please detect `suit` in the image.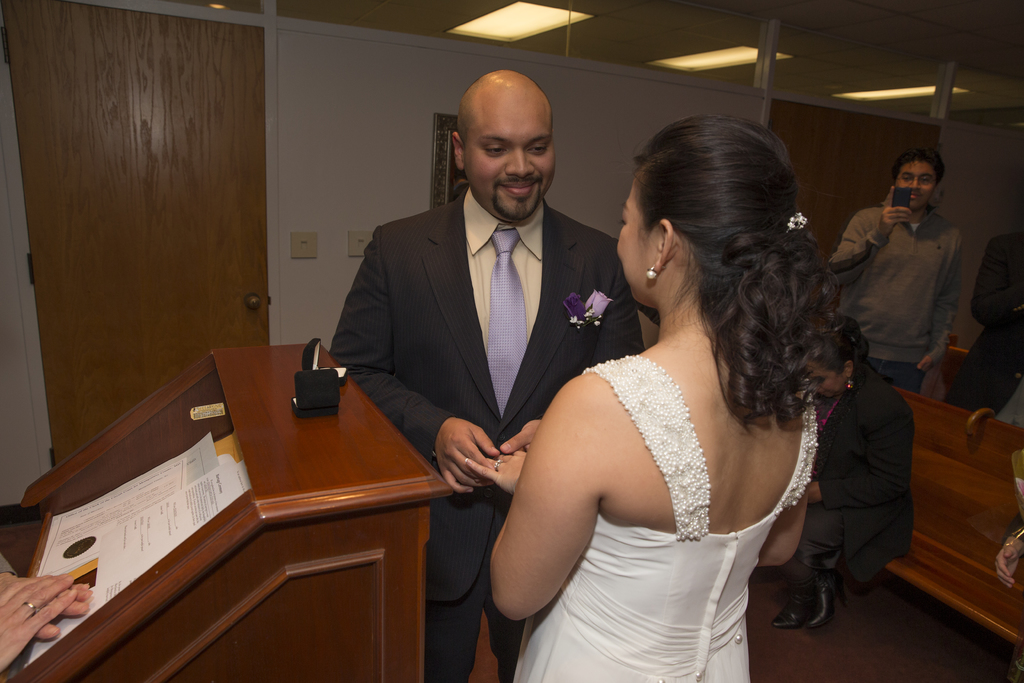
detection(332, 188, 643, 679).
